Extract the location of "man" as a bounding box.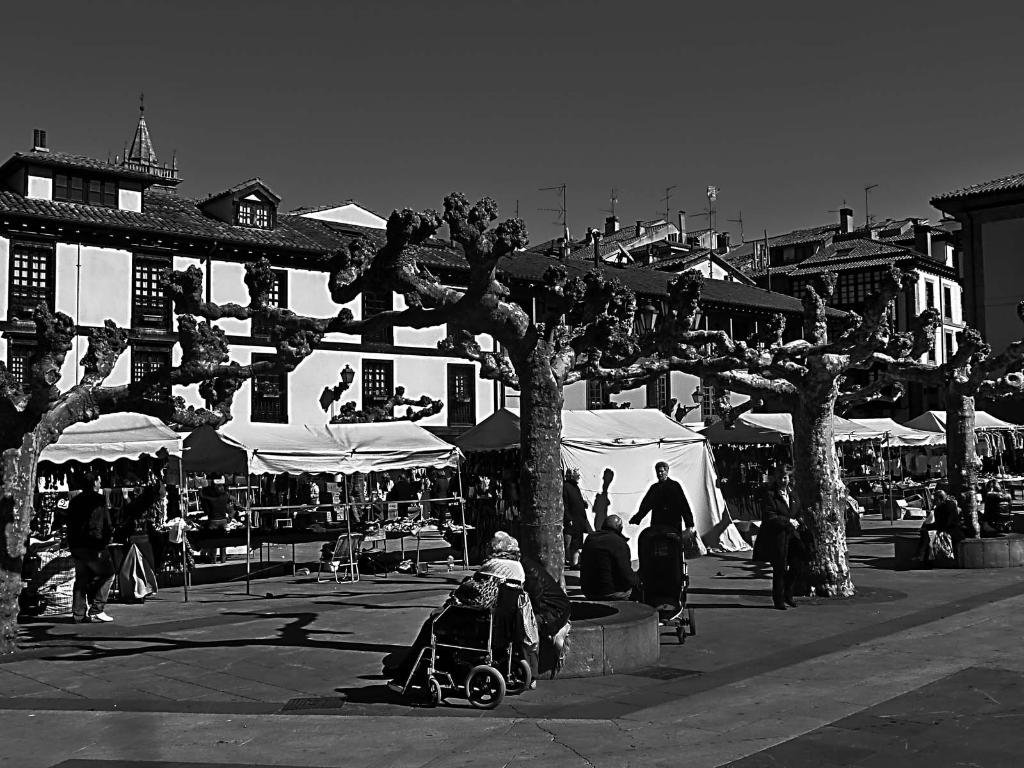
rect(579, 509, 641, 596).
